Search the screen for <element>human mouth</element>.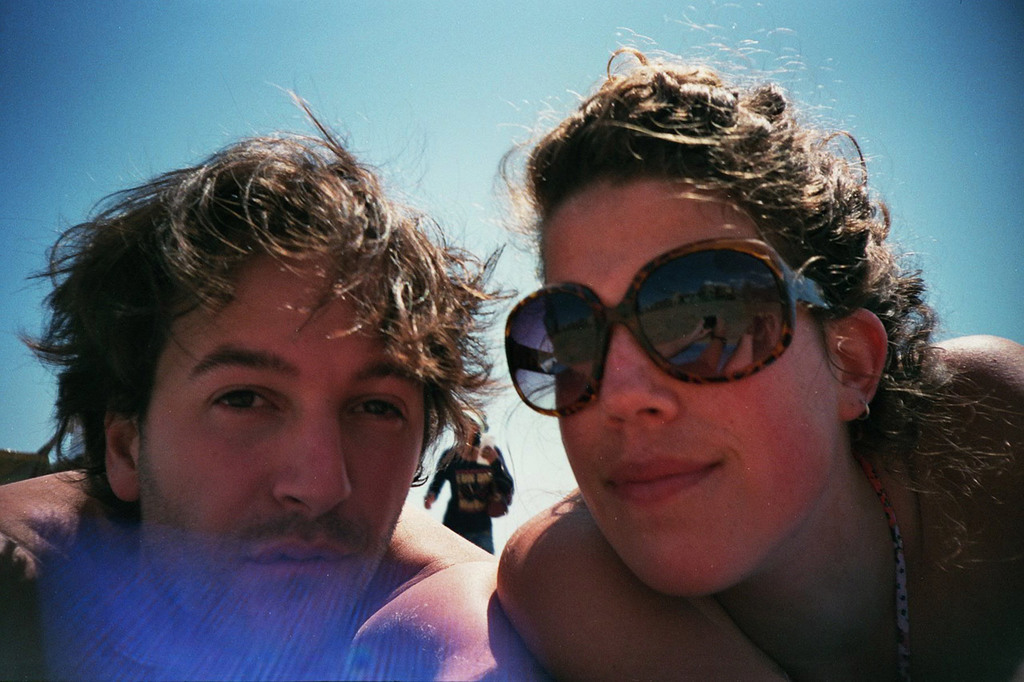
Found at x1=246, y1=534, x2=352, y2=583.
